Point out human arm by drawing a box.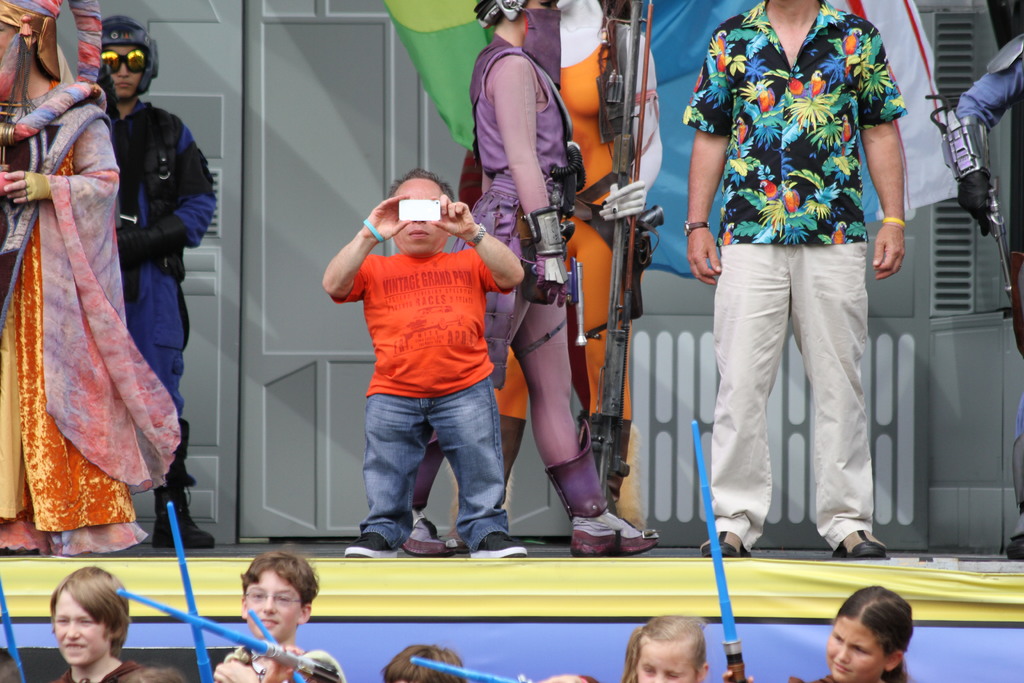
x1=110, y1=120, x2=219, y2=262.
